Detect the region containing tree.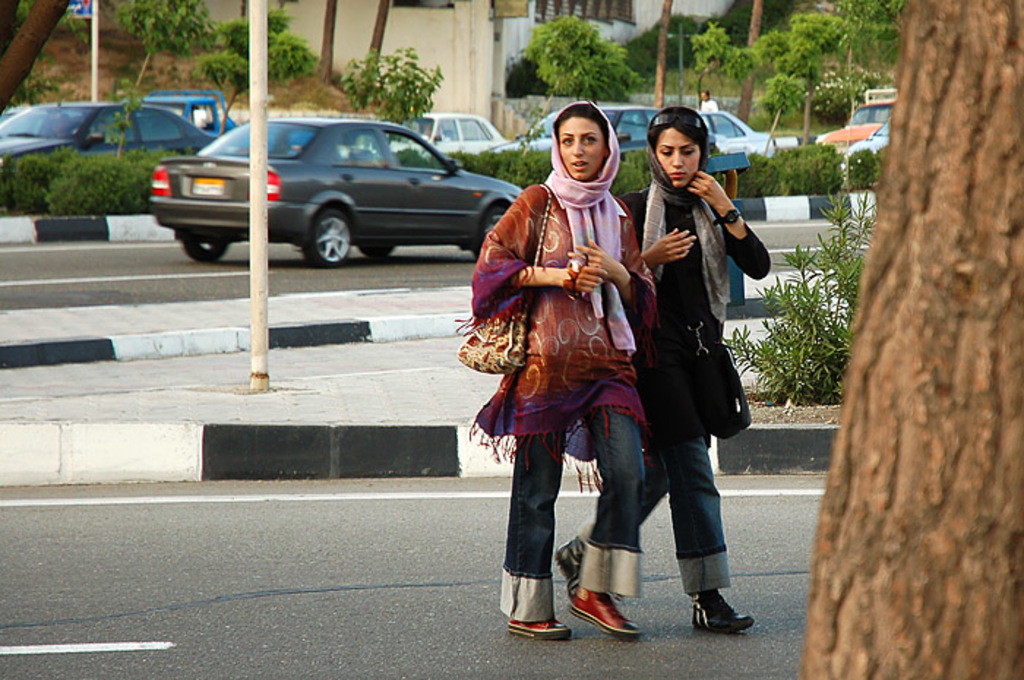
Rect(355, 0, 391, 107).
